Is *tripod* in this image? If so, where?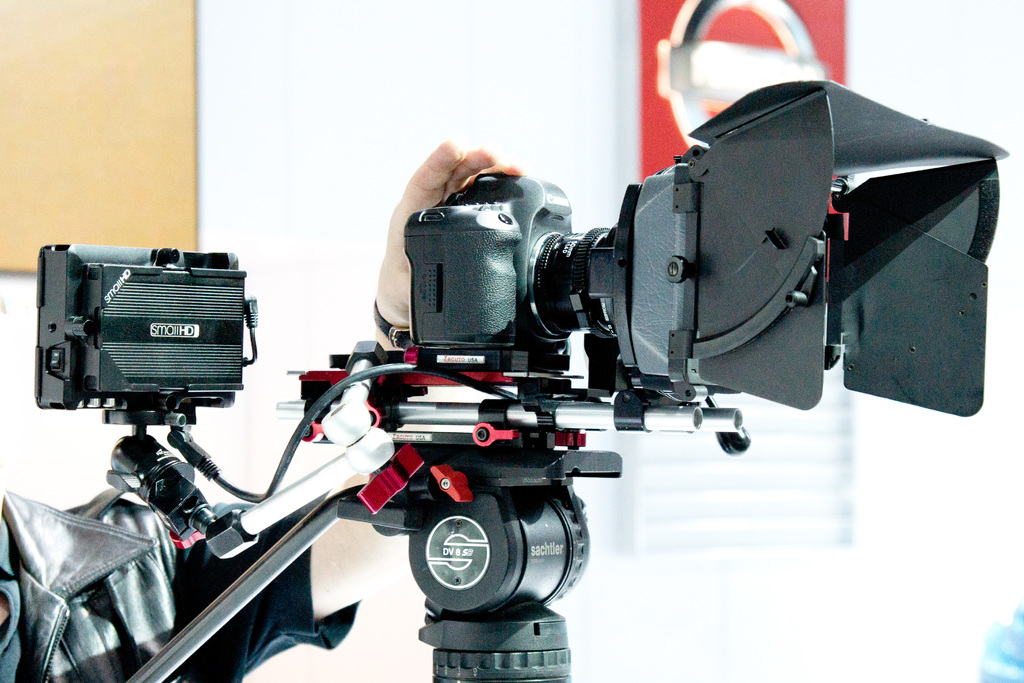
Yes, at crop(127, 443, 621, 682).
